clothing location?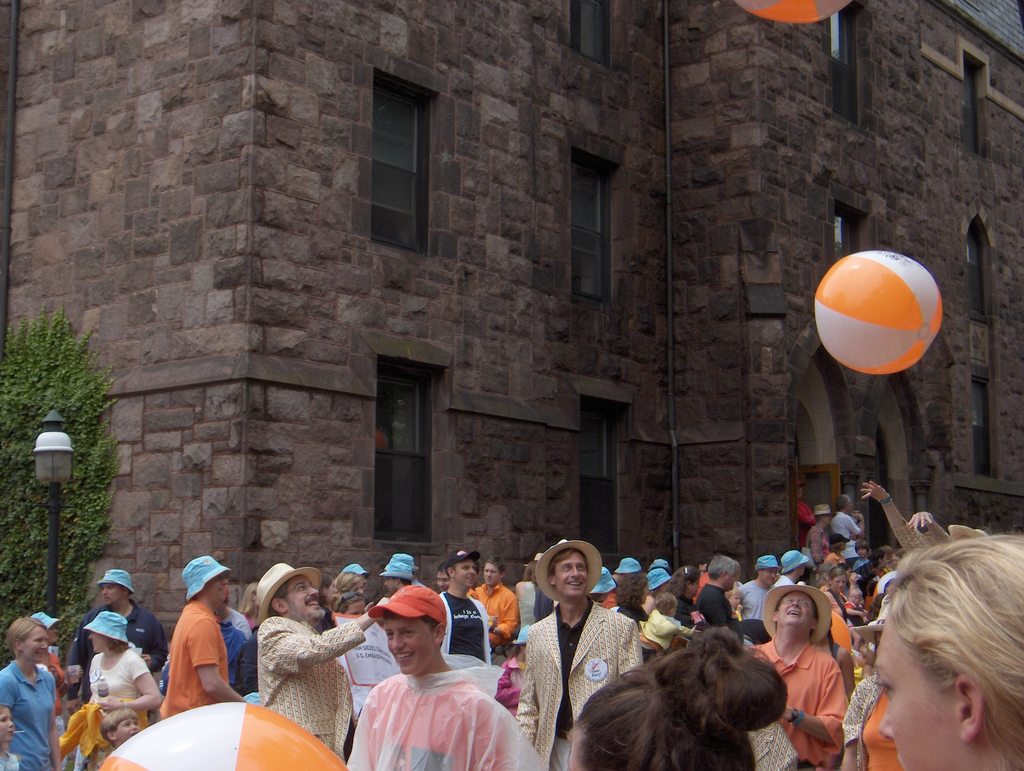
Rect(440, 588, 494, 663)
